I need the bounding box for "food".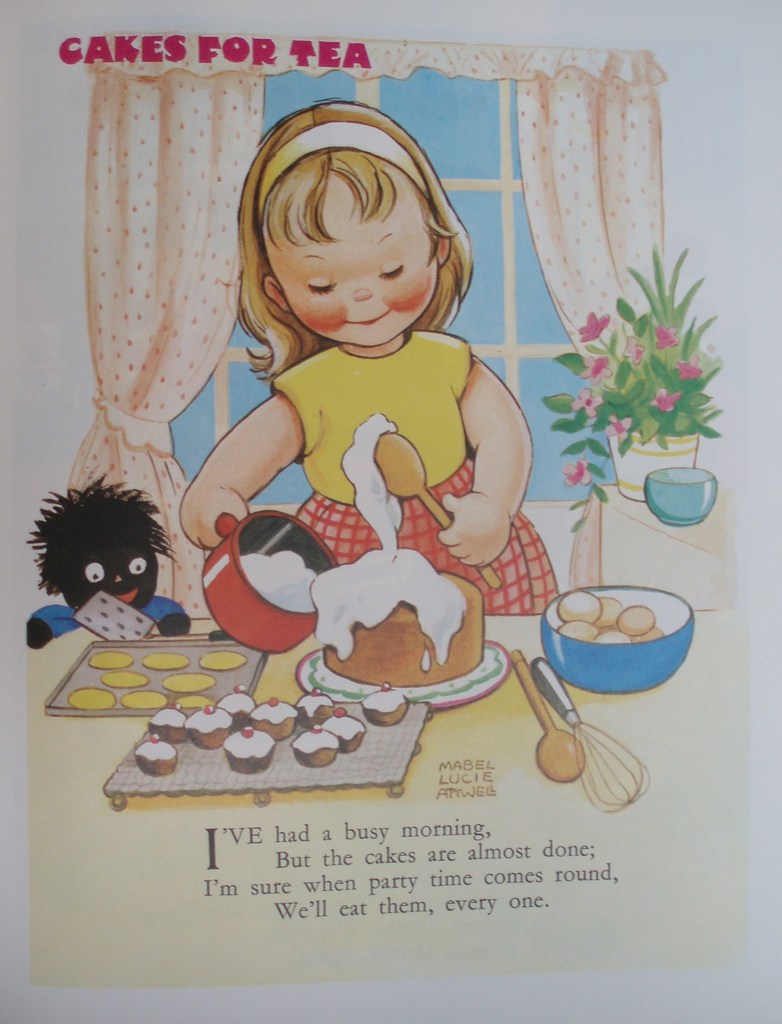
Here it is: bbox(291, 720, 340, 765).
